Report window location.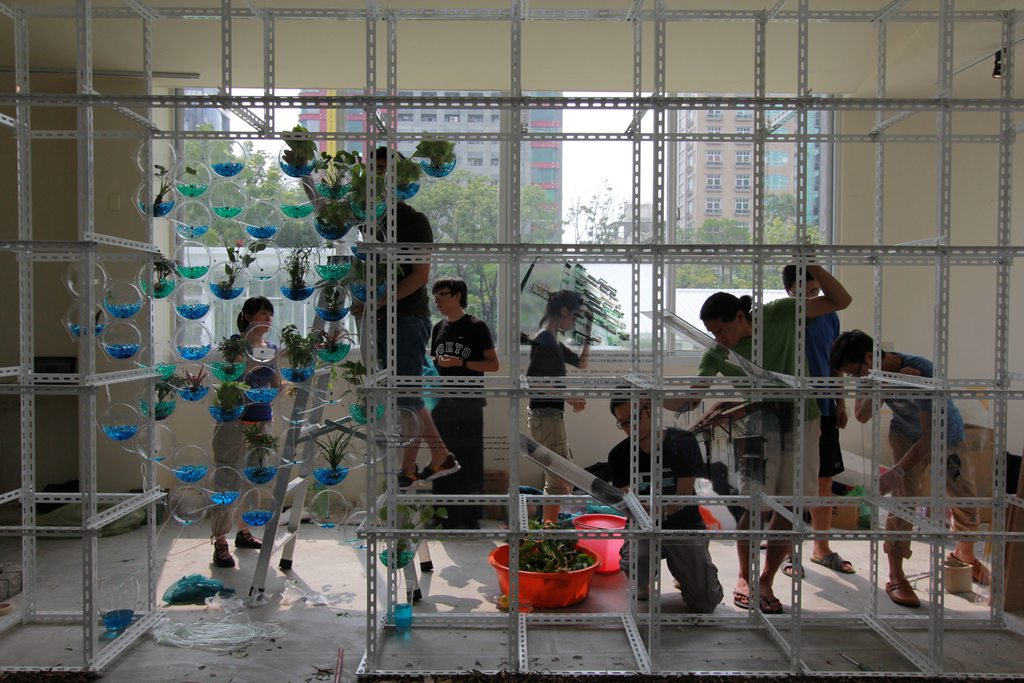
Report: (left=734, top=171, right=747, bottom=188).
